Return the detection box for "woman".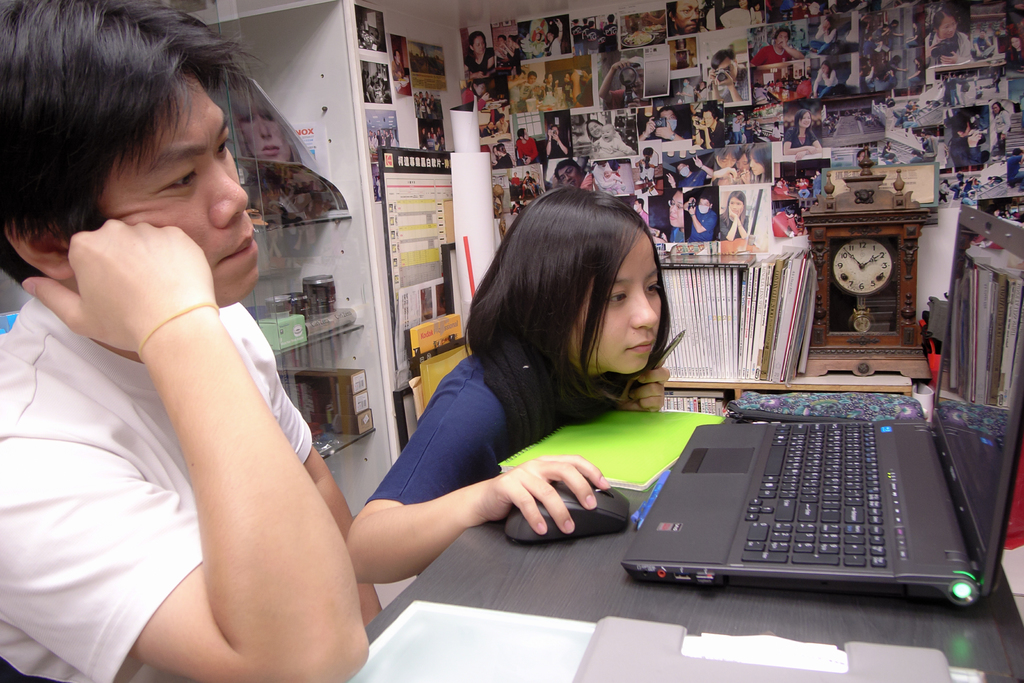
box=[225, 78, 297, 161].
